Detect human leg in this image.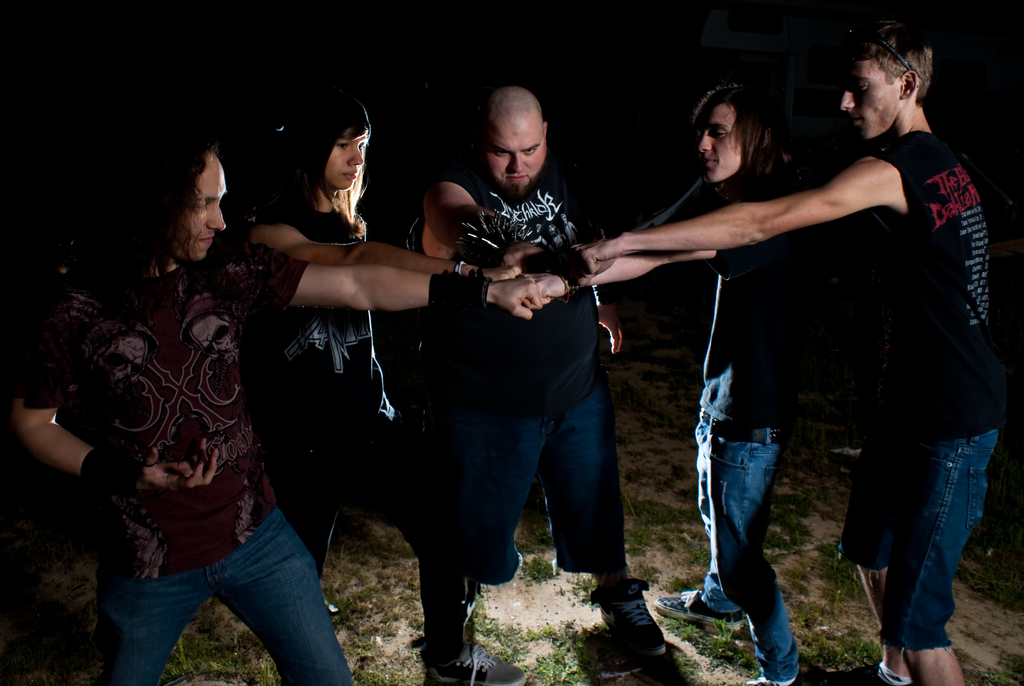
Detection: box(655, 401, 741, 633).
